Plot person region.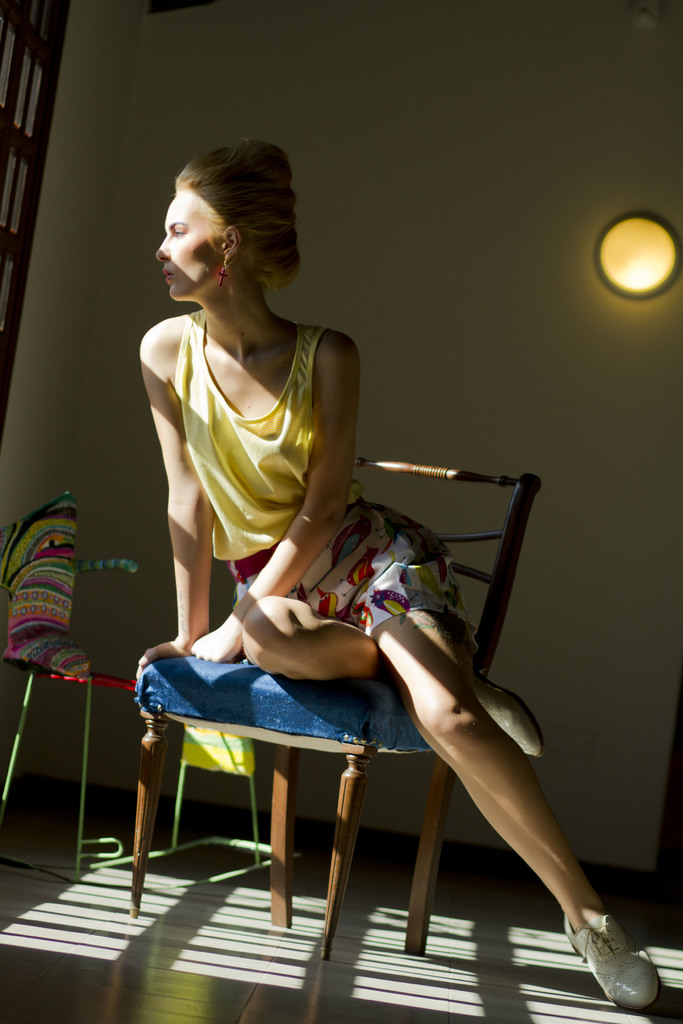
Plotted at rect(139, 140, 662, 1011).
